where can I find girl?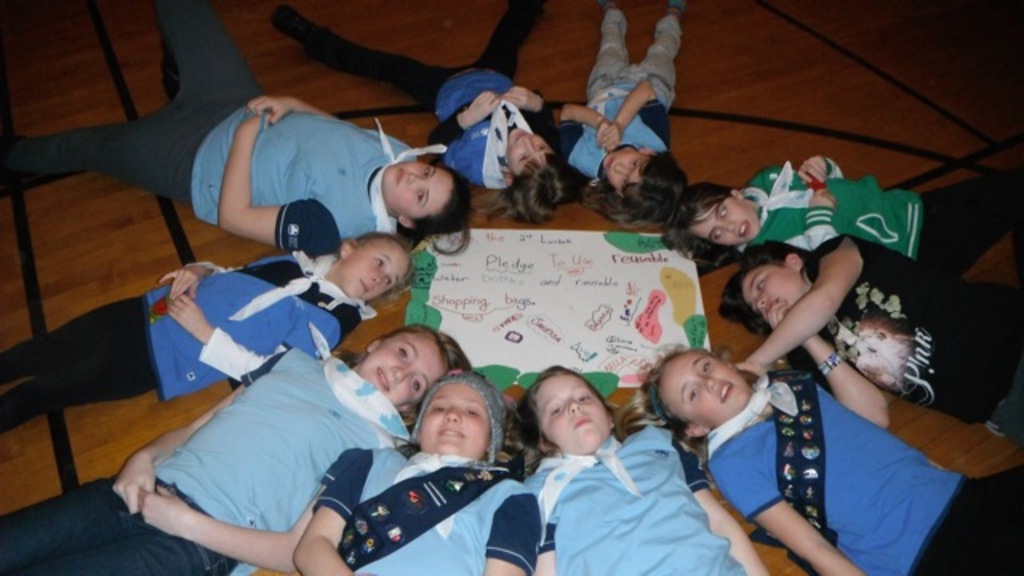
You can find it at bbox=[0, 226, 416, 429].
